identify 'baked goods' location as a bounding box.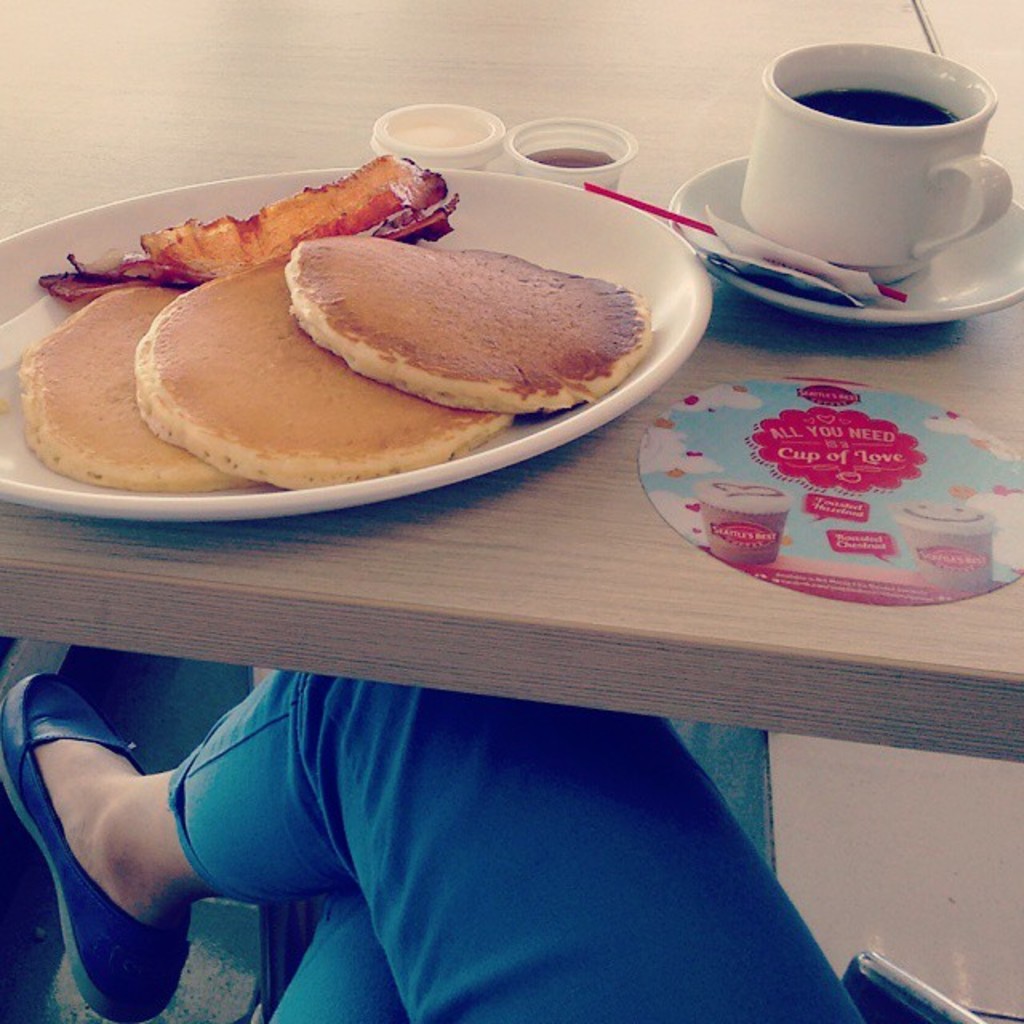
select_region(250, 213, 670, 400).
